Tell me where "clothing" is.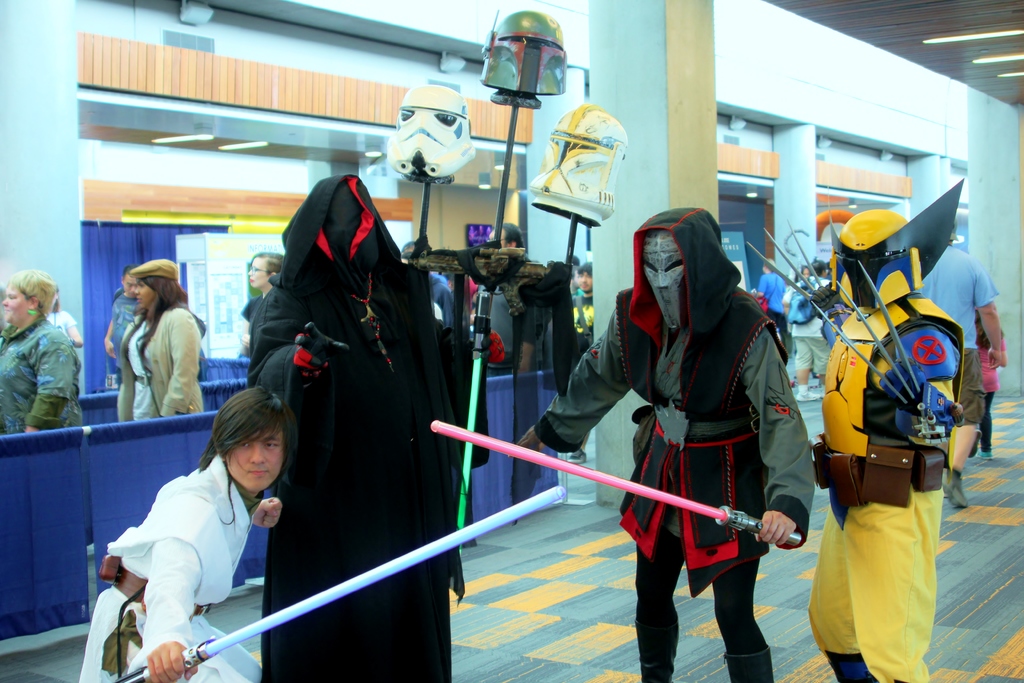
"clothing" is at (43,306,73,338).
